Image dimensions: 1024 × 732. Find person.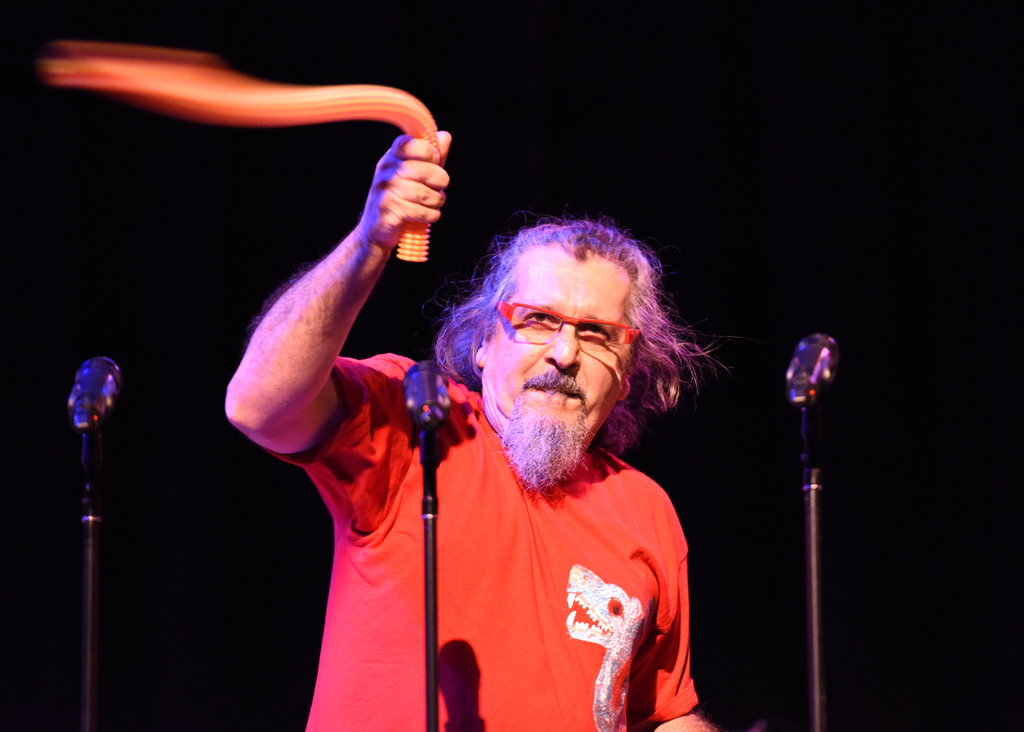
225:130:723:730.
